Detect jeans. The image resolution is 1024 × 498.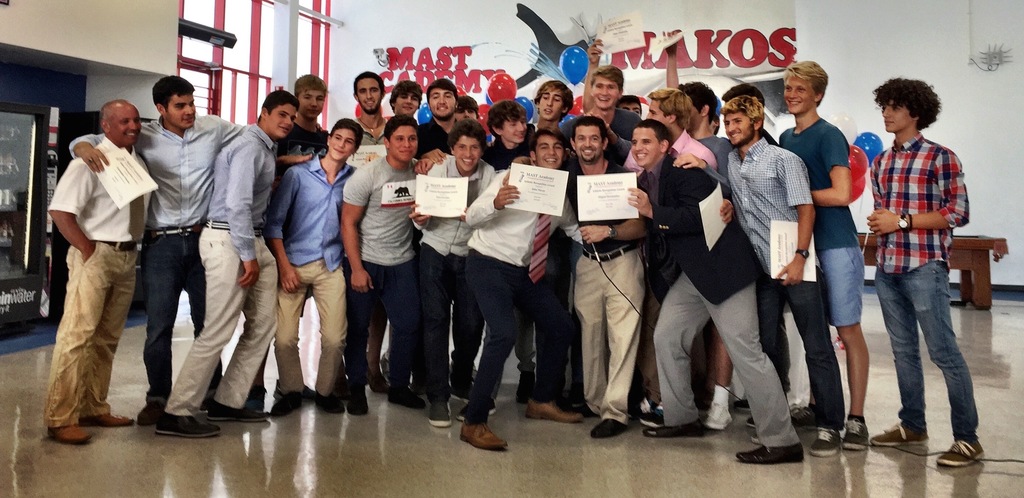
[752,276,849,434].
